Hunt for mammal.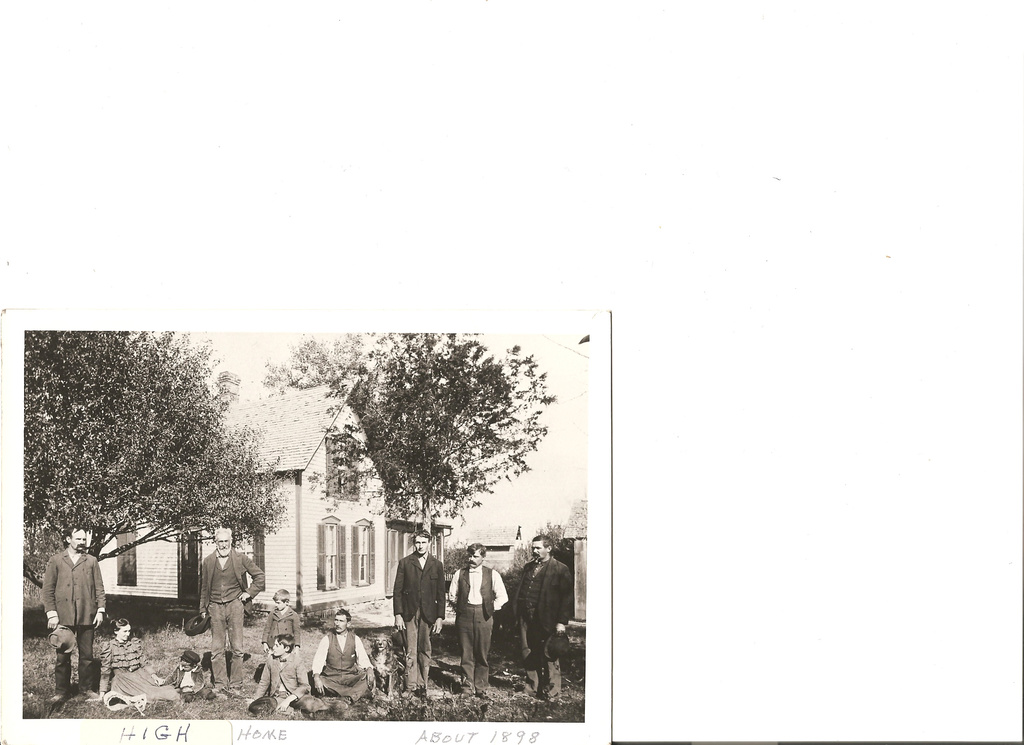
Hunted down at select_region(509, 536, 564, 696).
